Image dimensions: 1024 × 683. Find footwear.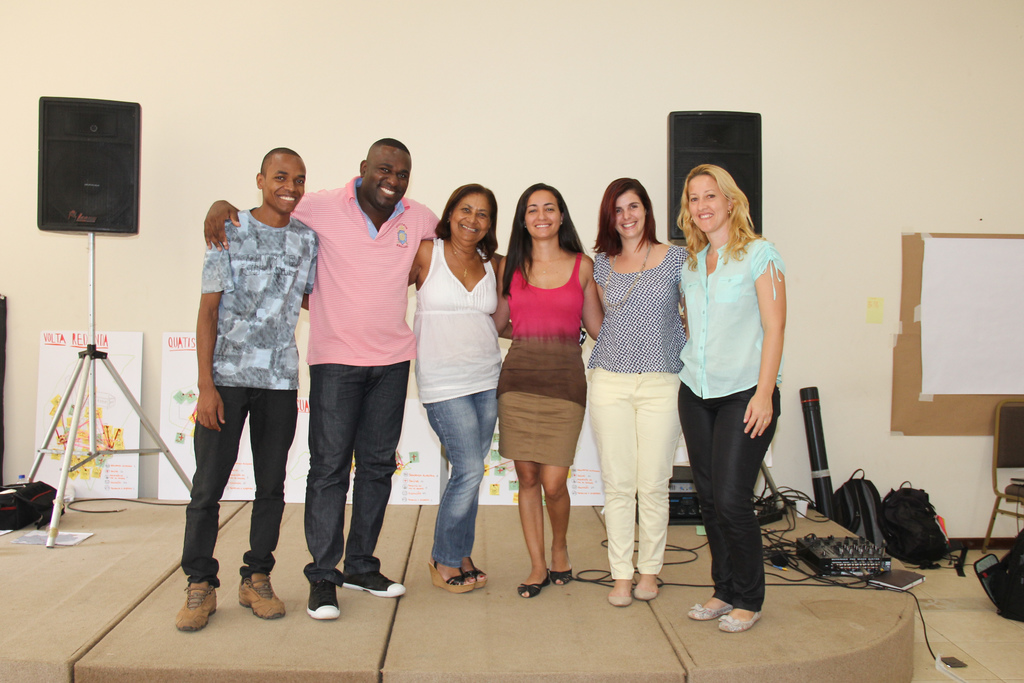
684/604/737/620.
